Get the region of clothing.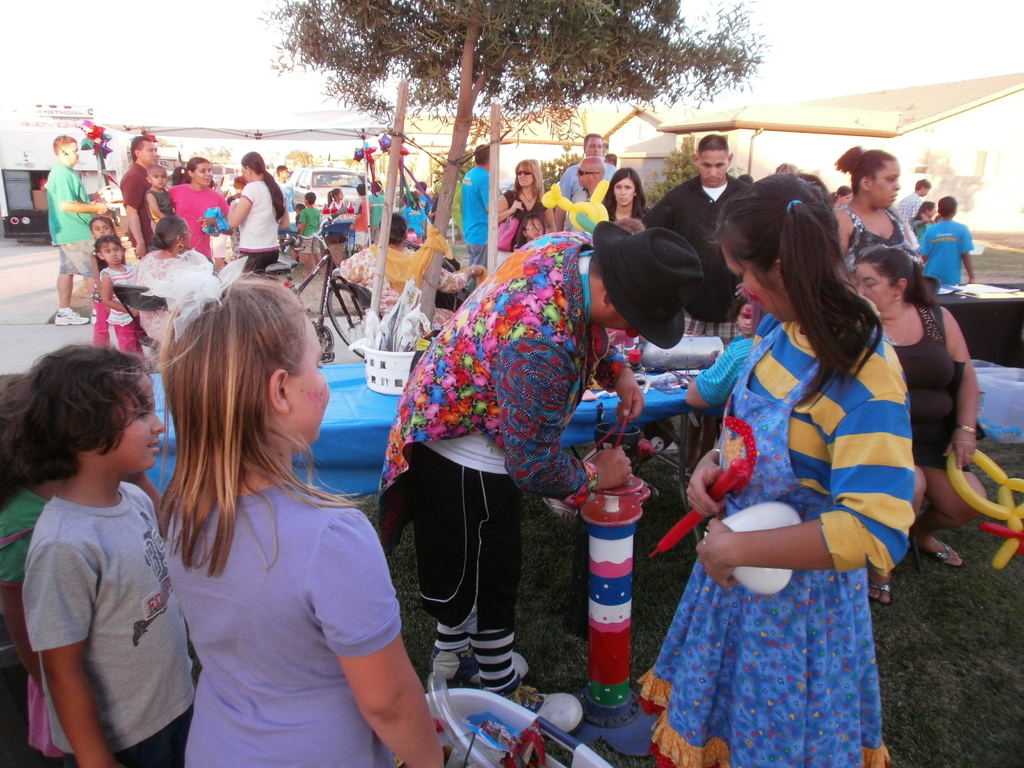
20,474,198,767.
